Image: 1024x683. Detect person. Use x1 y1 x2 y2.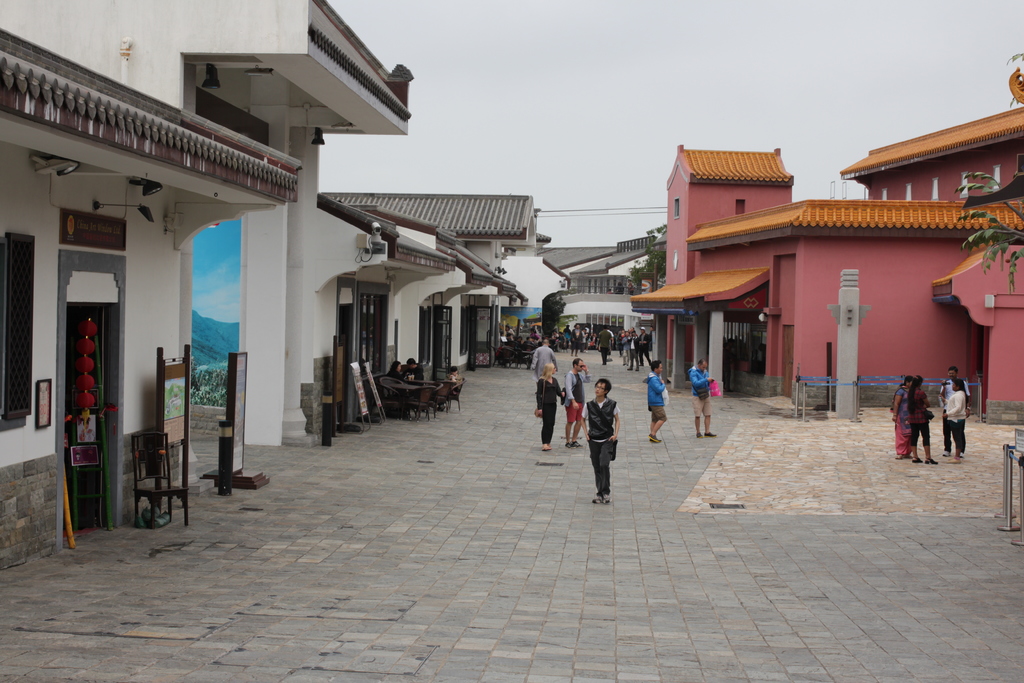
649 325 655 351.
